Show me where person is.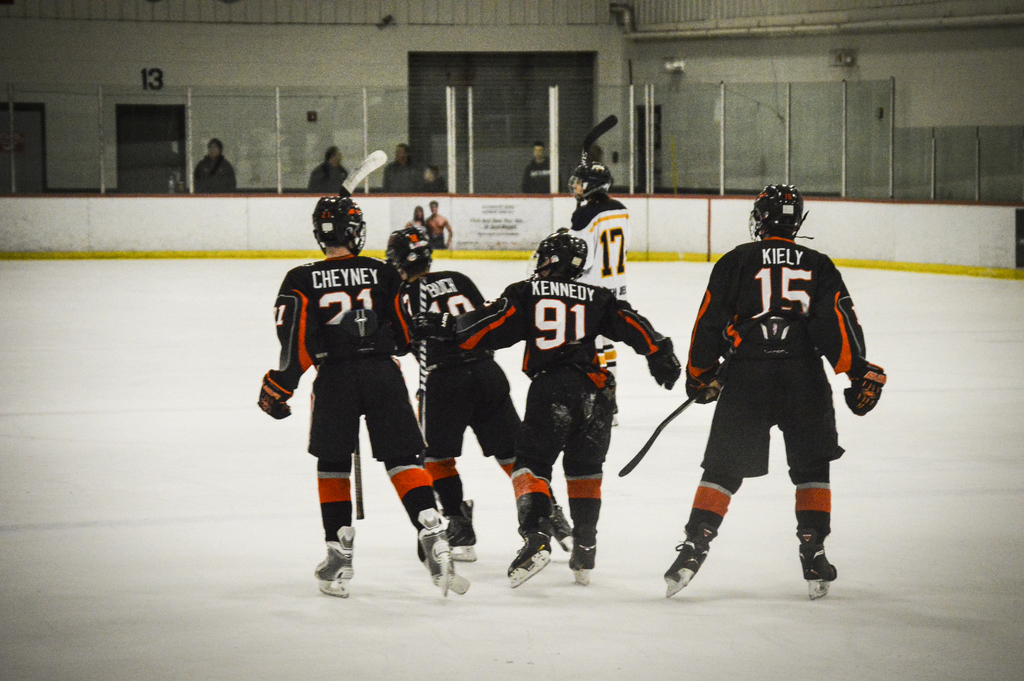
person is at 308,147,355,196.
